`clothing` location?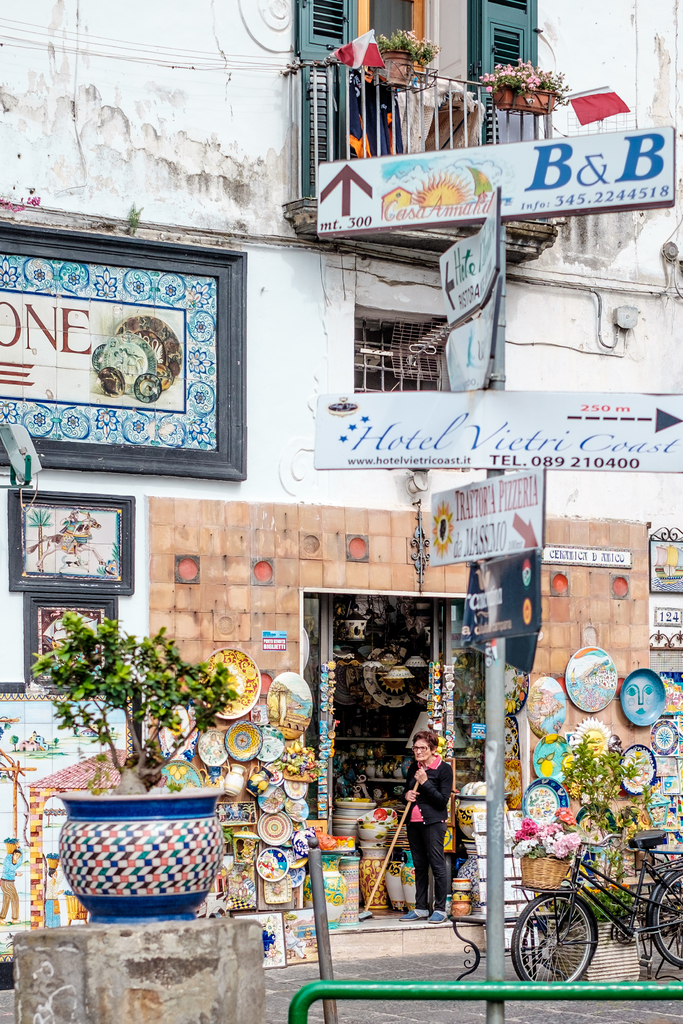
crop(384, 744, 451, 919)
